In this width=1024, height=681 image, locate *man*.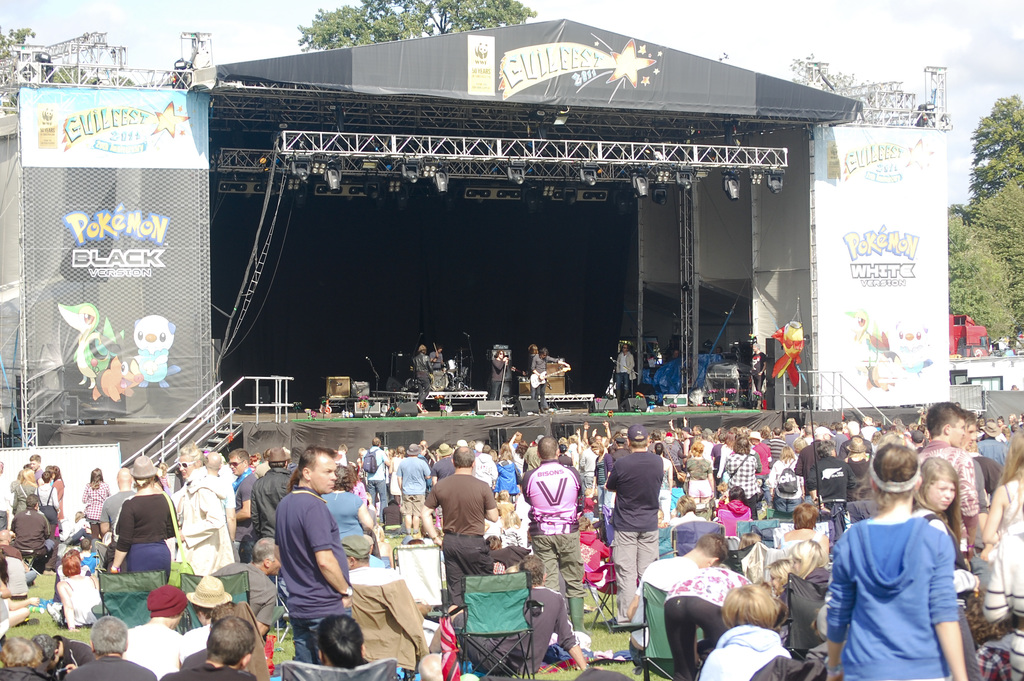
Bounding box: pyautogui.locateOnScreen(180, 575, 232, 663).
